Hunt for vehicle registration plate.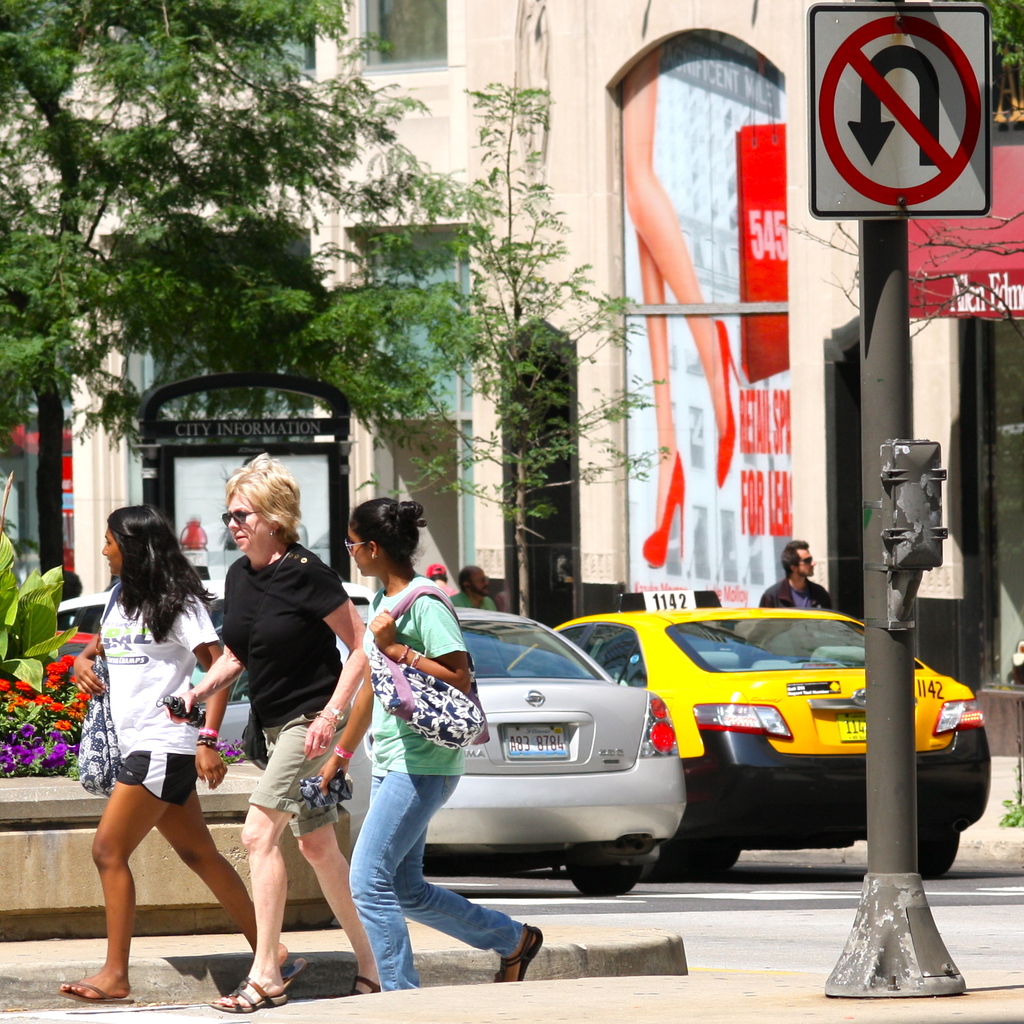
Hunted down at 497:723:574:755.
